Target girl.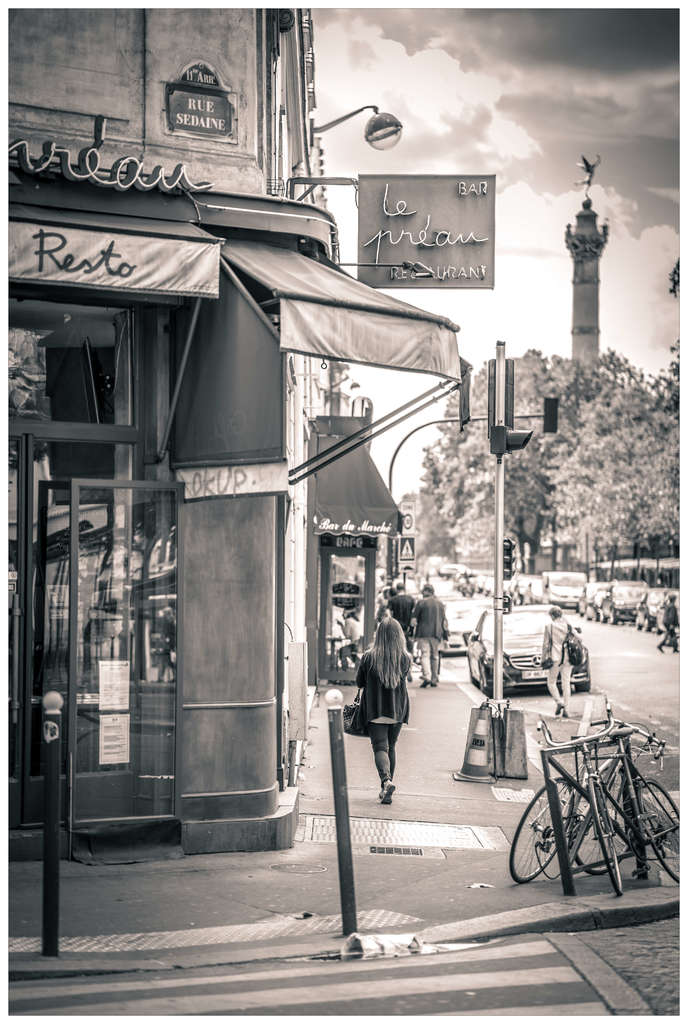
Target region: [354,618,413,805].
